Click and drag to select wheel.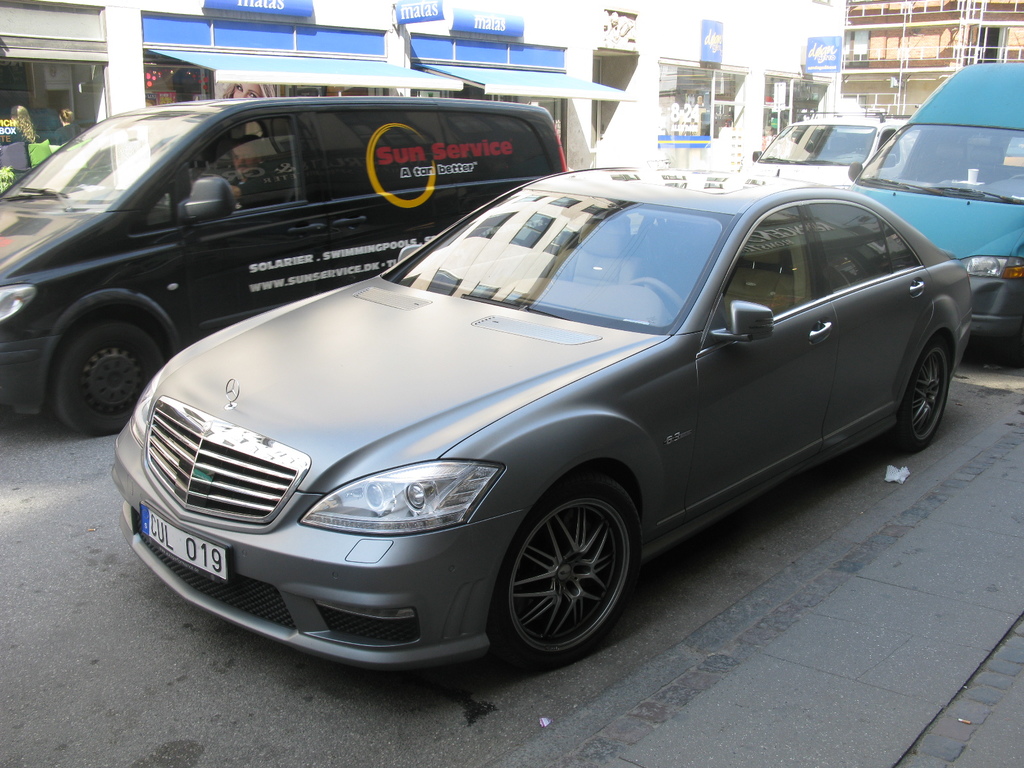
Selection: {"x1": 488, "y1": 488, "x2": 633, "y2": 661}.
